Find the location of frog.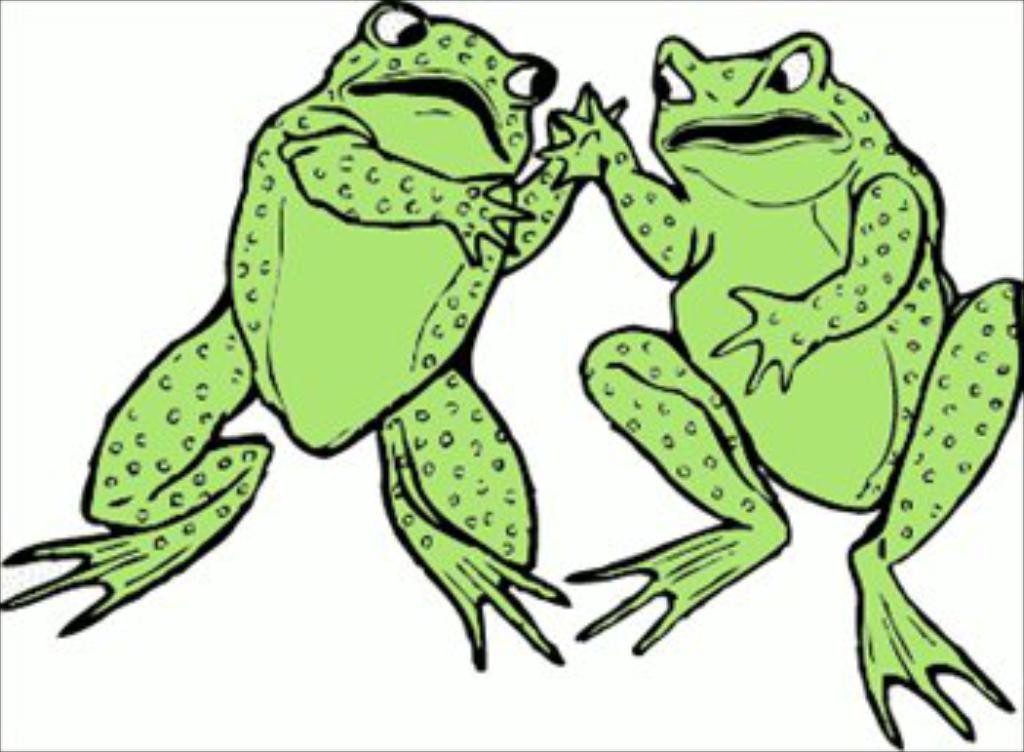
Location: Rect(565, 32, 1021, 749).
